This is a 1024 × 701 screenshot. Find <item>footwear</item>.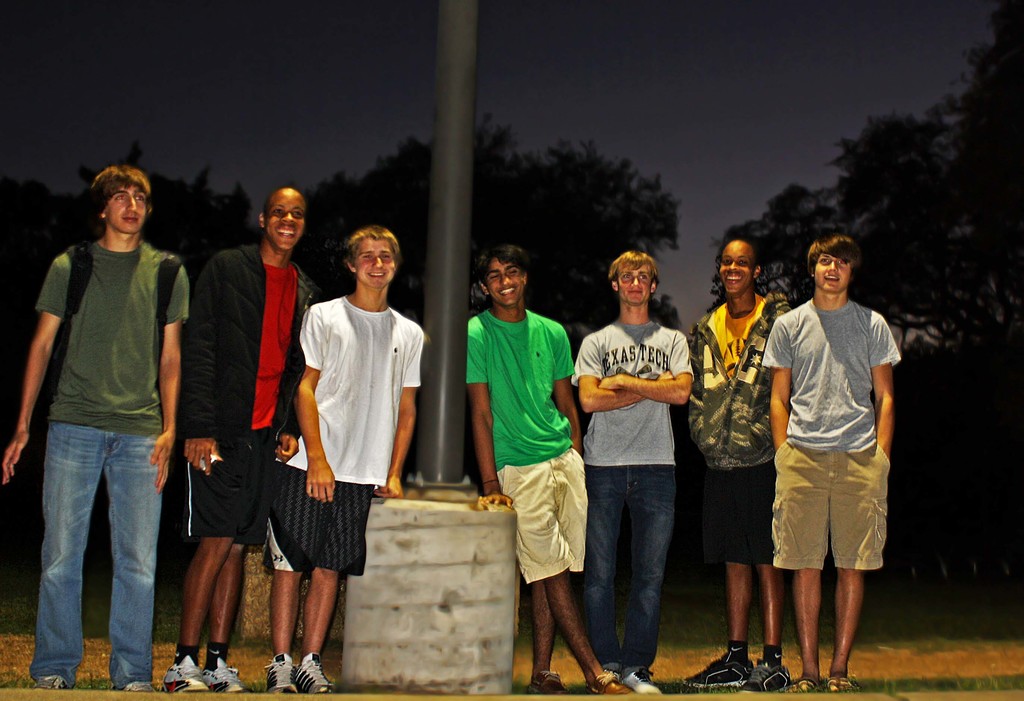
Bounding box: BBox(161, 655, 205, 697).
